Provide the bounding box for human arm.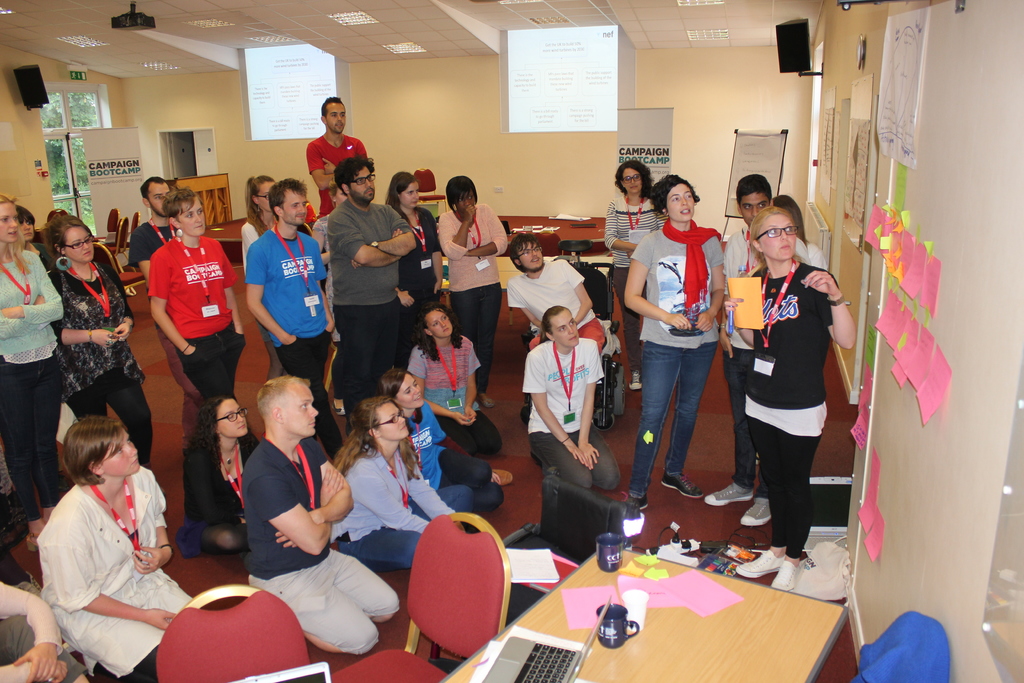
Rect(151, 258, 196, 355).
